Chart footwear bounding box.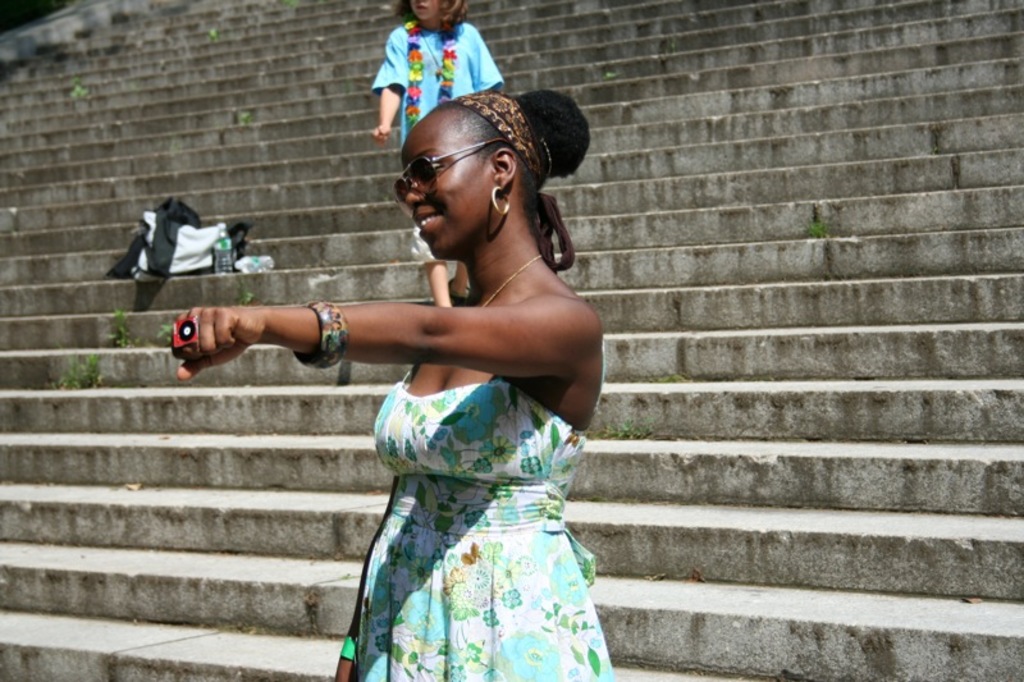
Charted: 447/276/471/305.
